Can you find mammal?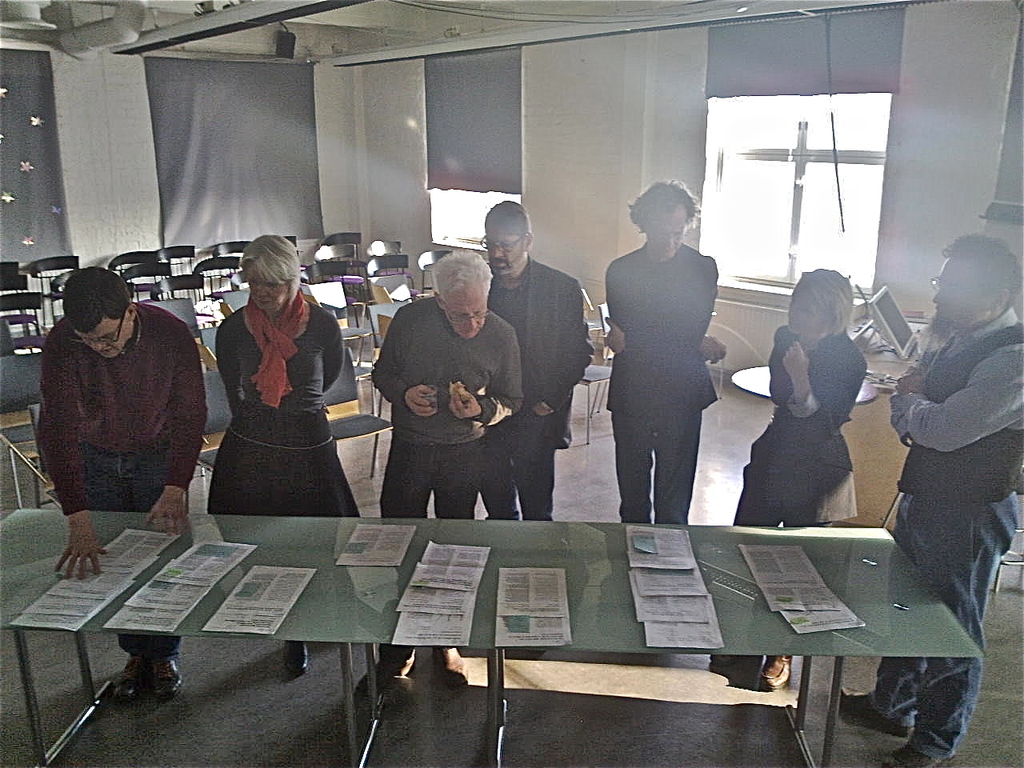
Yes, bounding box: locate(736, 273, 890, 542).
